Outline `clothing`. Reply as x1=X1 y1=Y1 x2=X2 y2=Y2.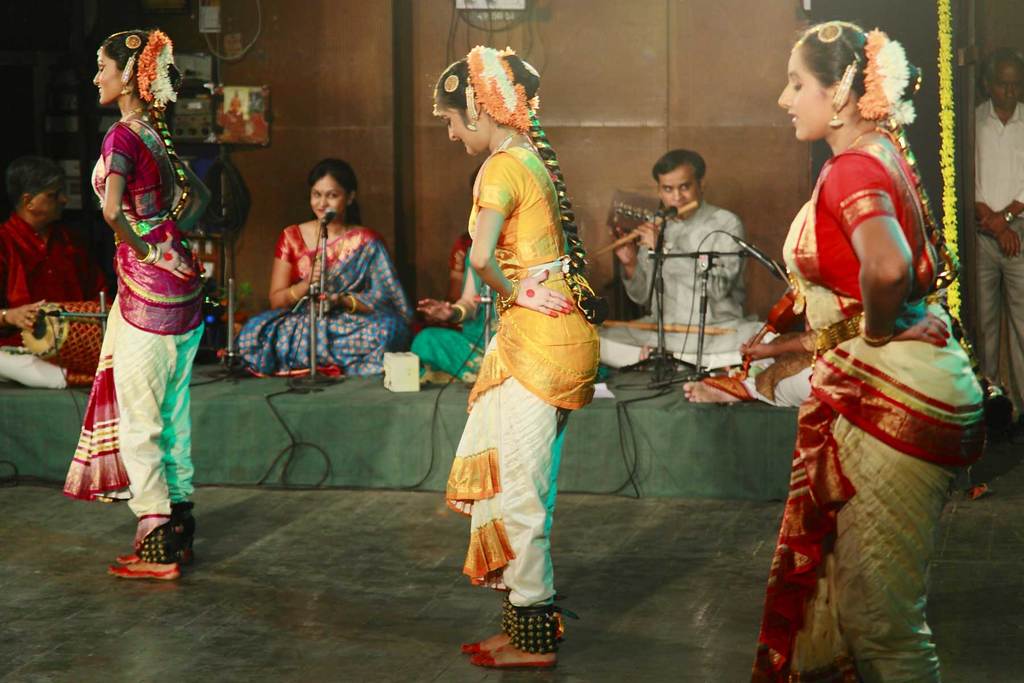
x1=57 y1=115 x2=211 y2=524.
